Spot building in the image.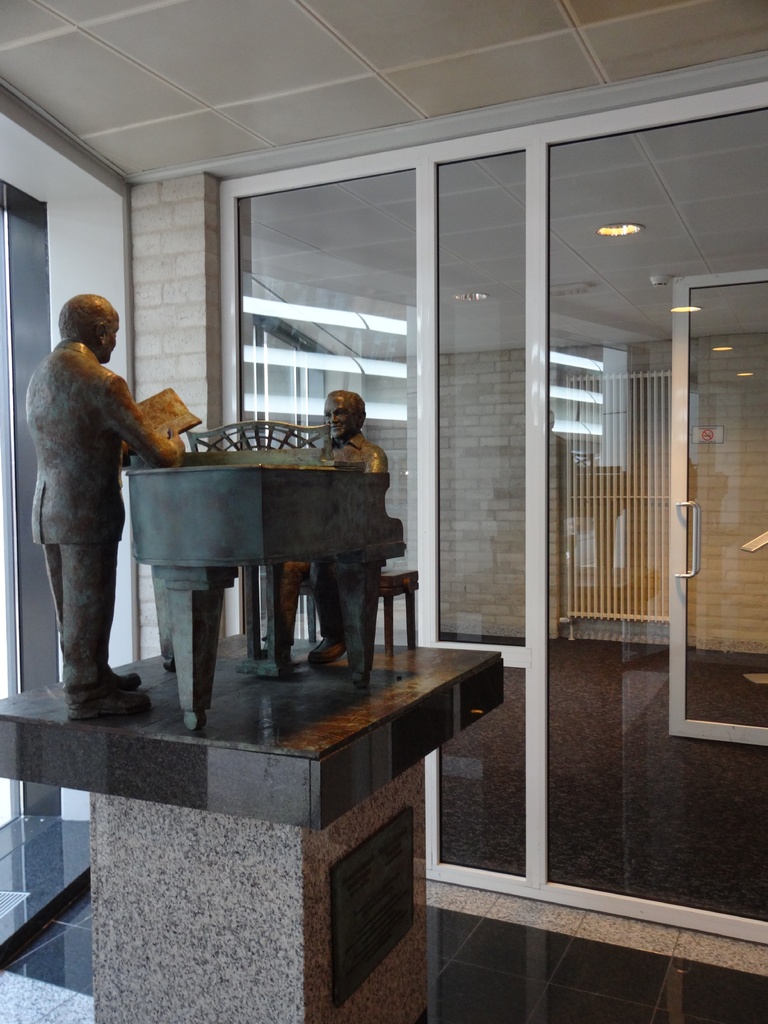
building found at bbox(0, 0, 767, 1023).
